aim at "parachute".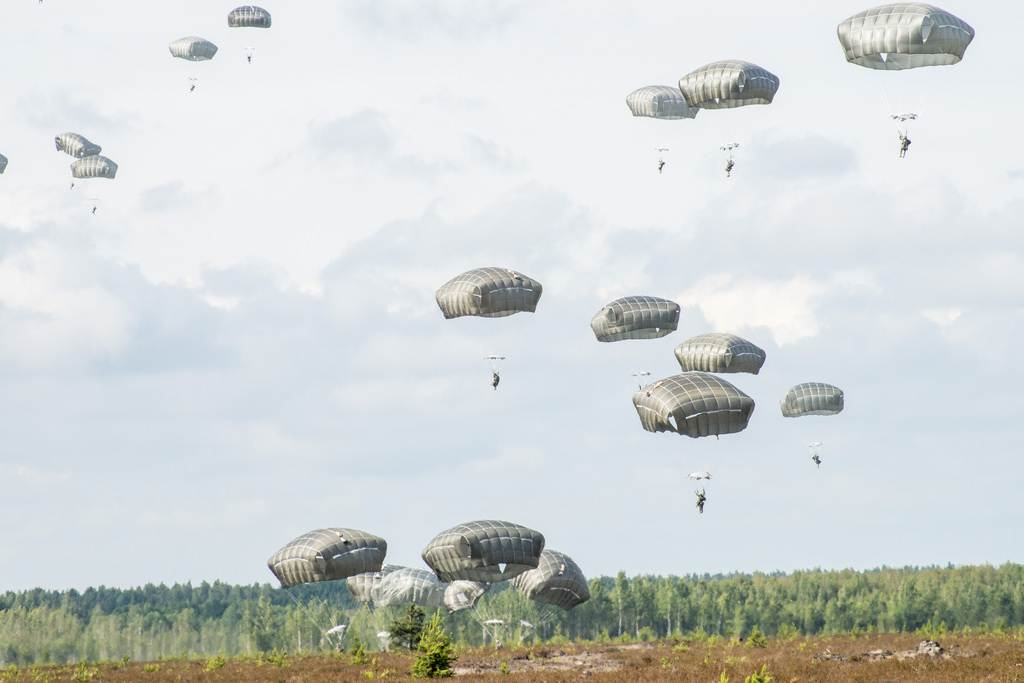
Aimed at select_region(0, 151, 7, 174).
